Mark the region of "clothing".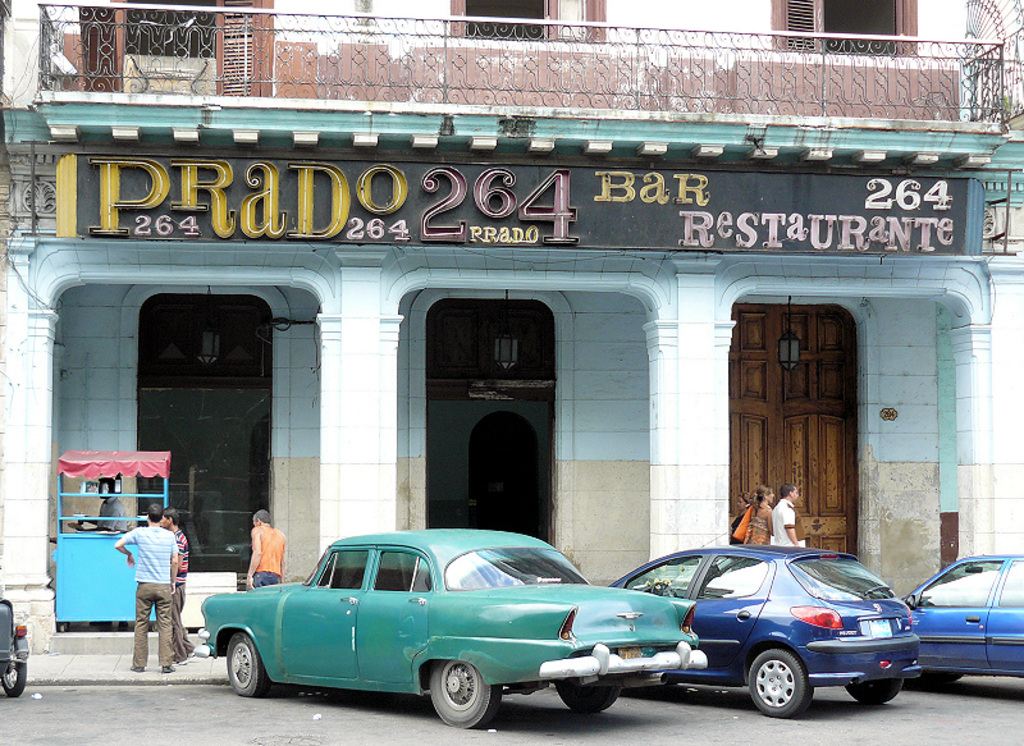
Region: region(95, 498, 127, 534).
